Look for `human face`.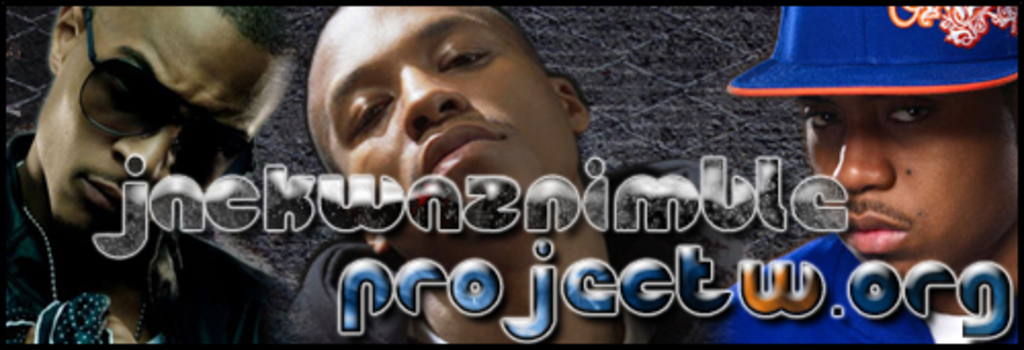
Found: <bbox>307, 0, 573, 229</bbox>.
